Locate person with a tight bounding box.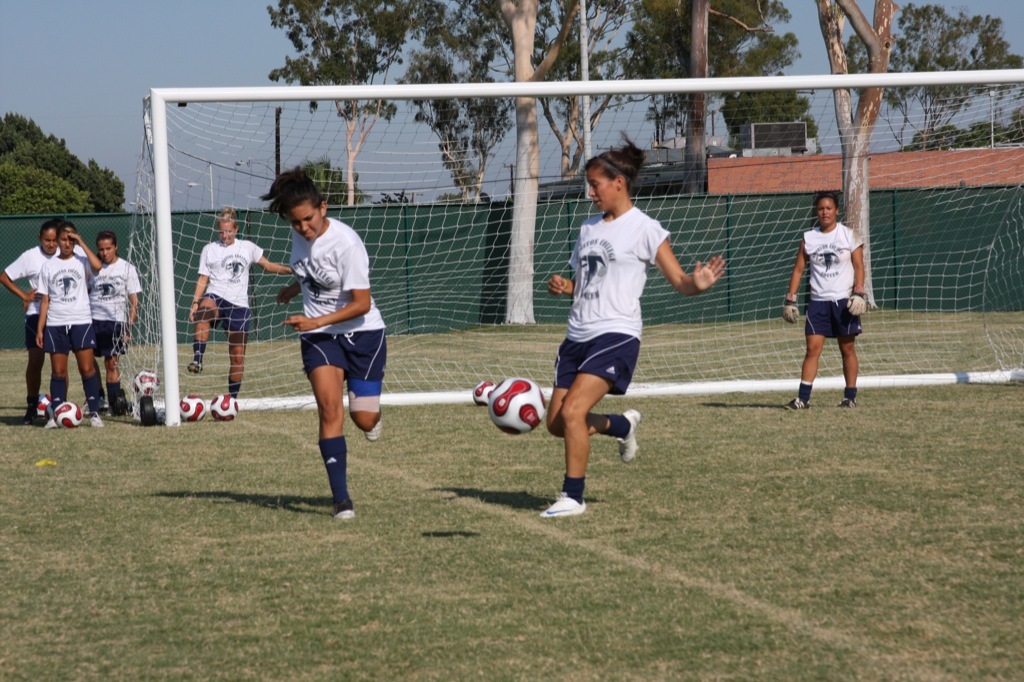
545:138:734:517.
